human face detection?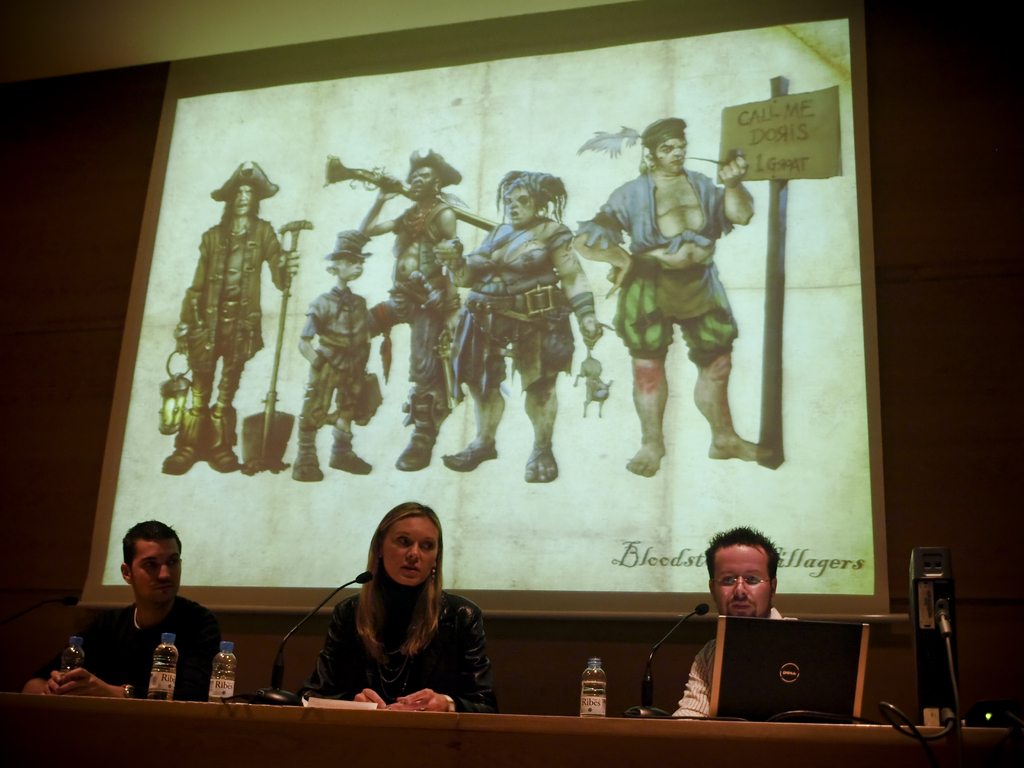
x1=338 y1=257 x2=364 y2=282
